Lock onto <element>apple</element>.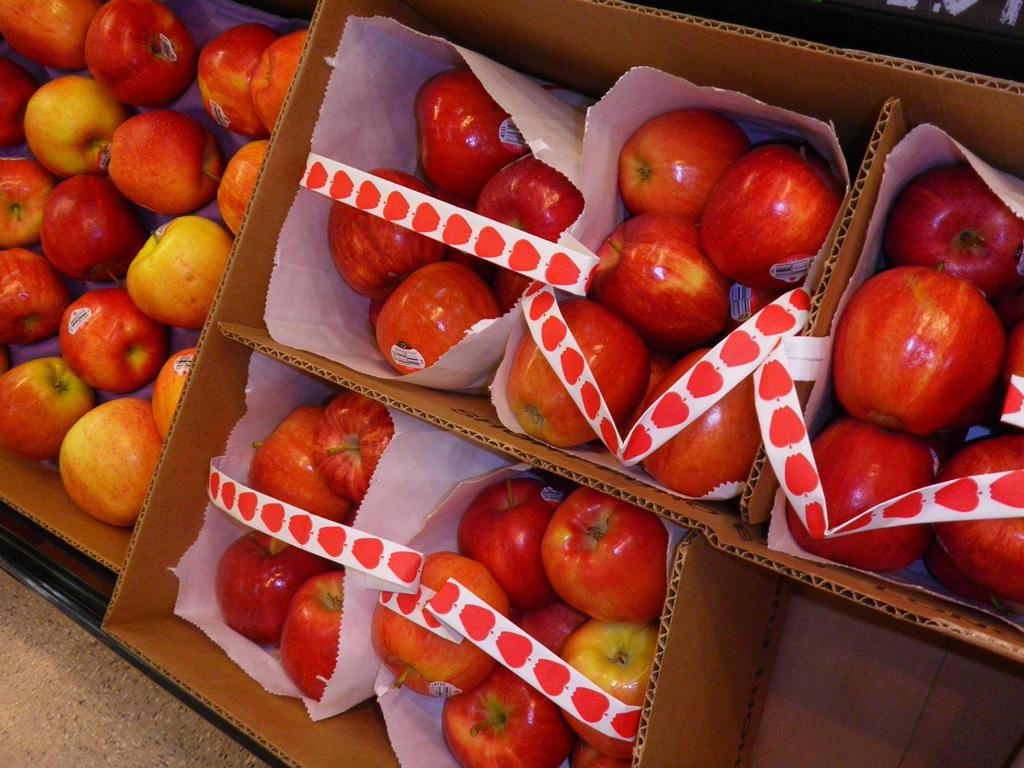
Locked: box=[312, 388, 390, 508].
